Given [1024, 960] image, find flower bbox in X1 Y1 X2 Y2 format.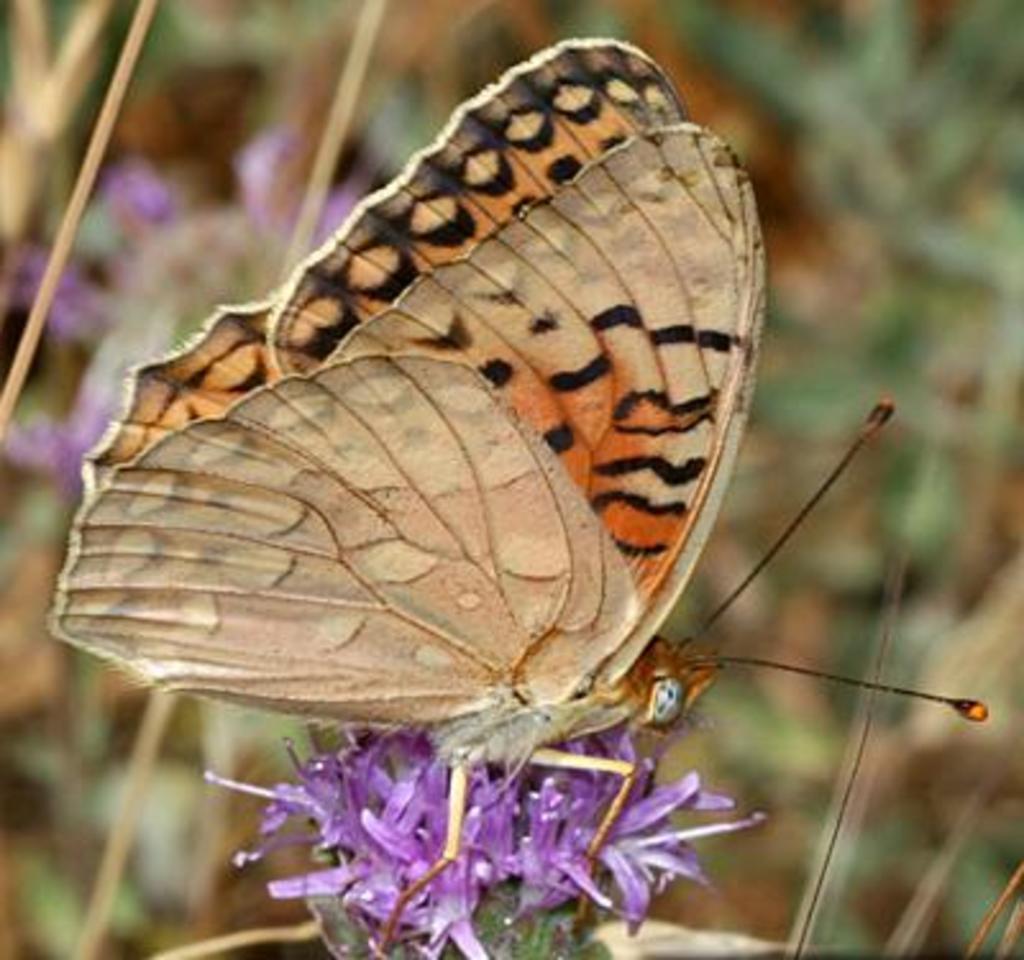
0 138 346 494.
